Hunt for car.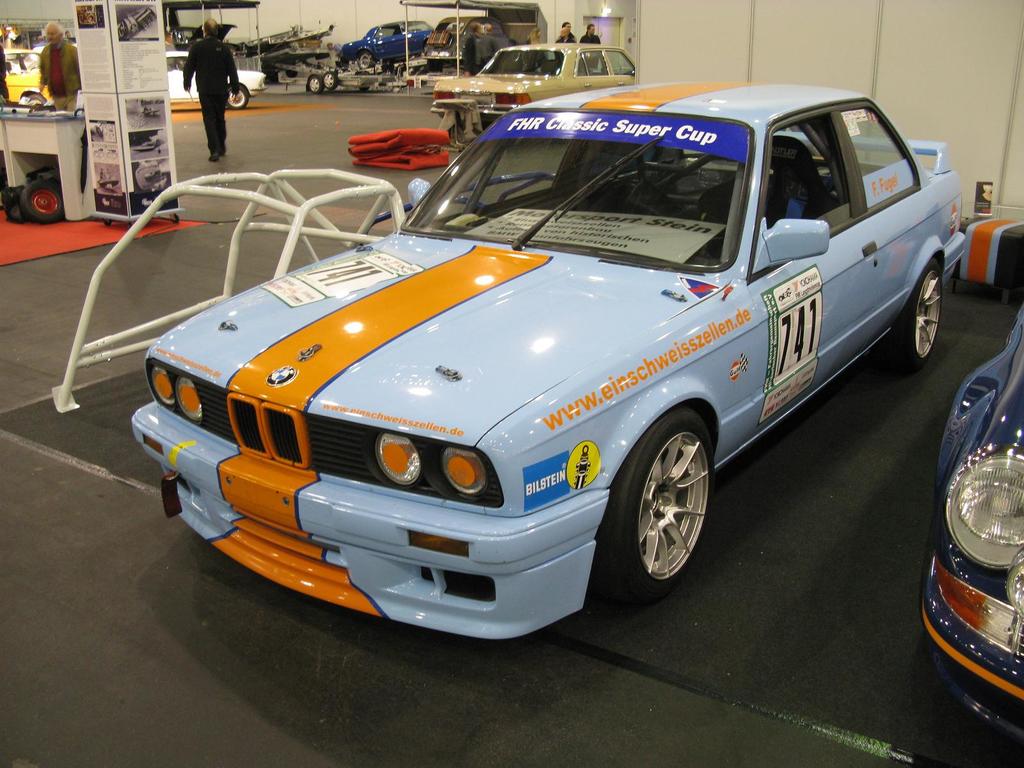
Hunted down at <box>131,79,966,639</box>.
